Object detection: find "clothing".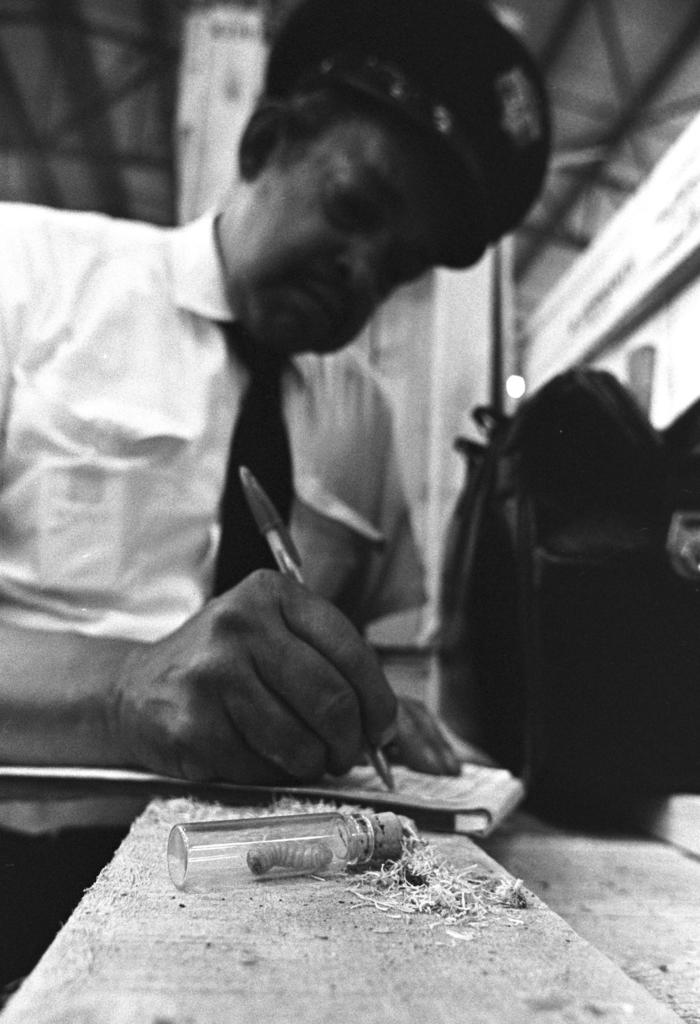
BBox(0, 195, 450, 1000).
